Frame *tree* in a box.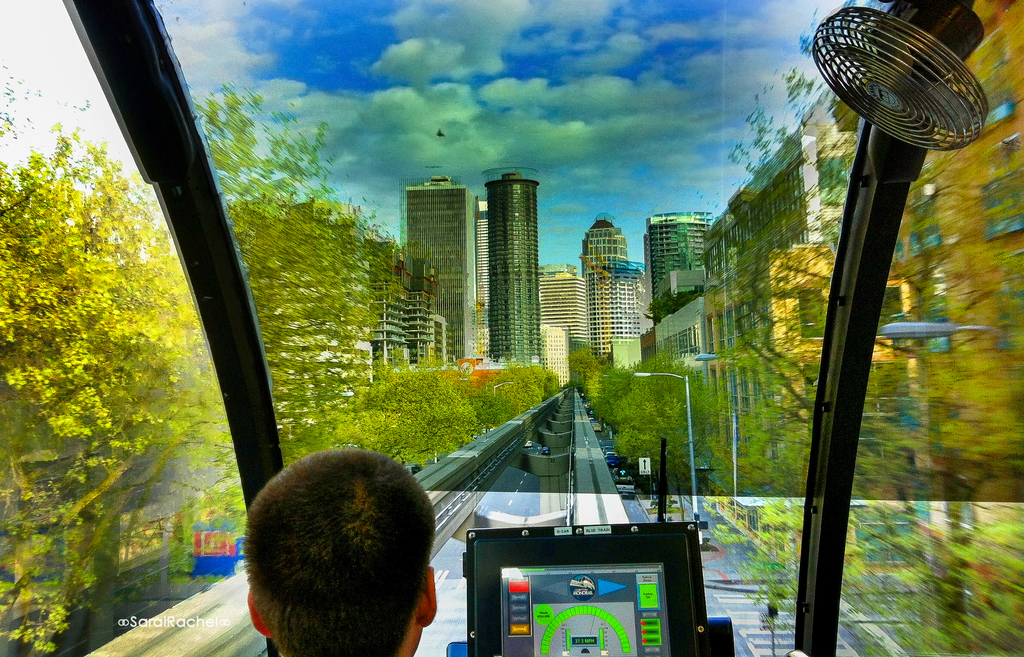
bbox=(582, 360, 637, 433).
